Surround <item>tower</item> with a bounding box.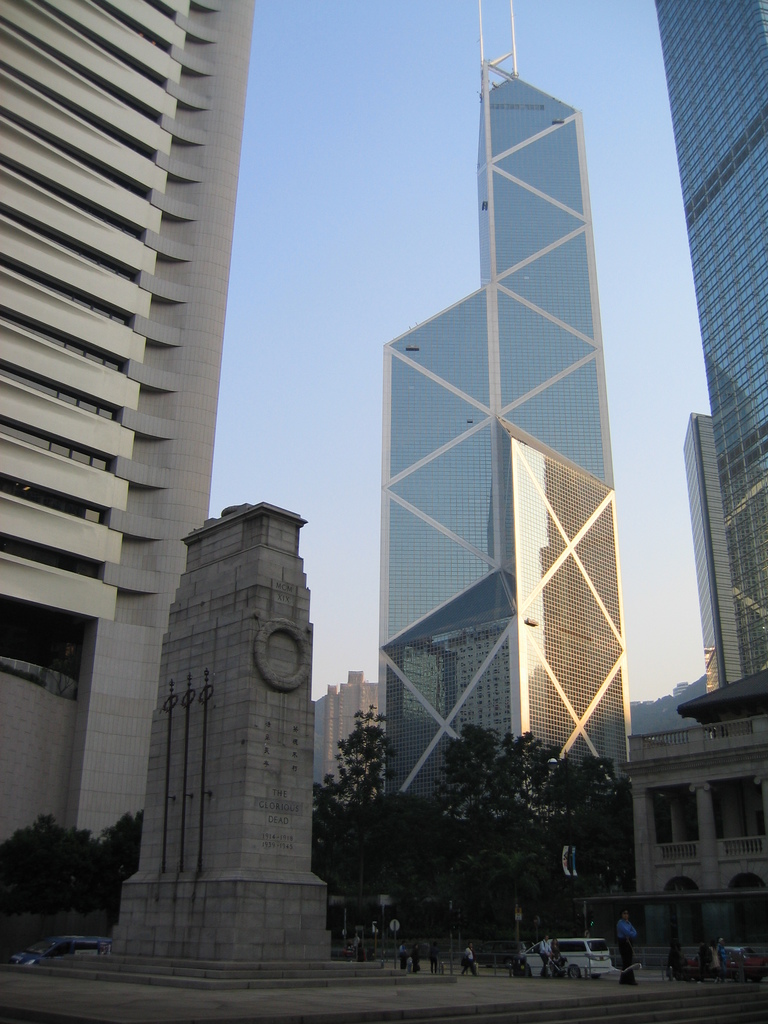
<bbox>67, 1, 254, 863</bbox>.
